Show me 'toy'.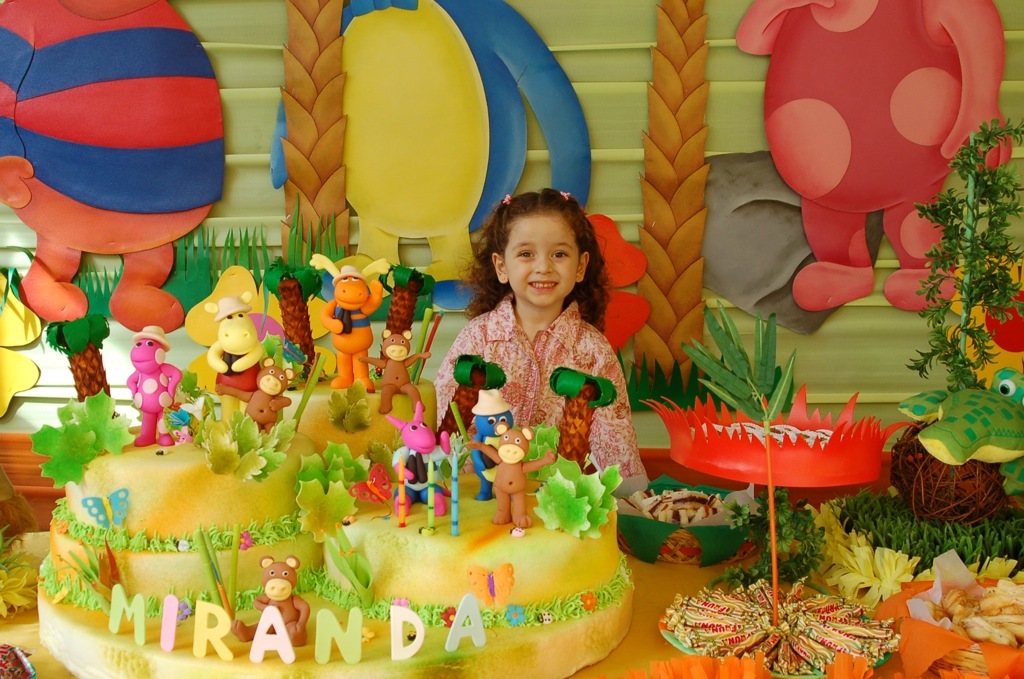
'toy' is here: [266, 252, 328, 363].
